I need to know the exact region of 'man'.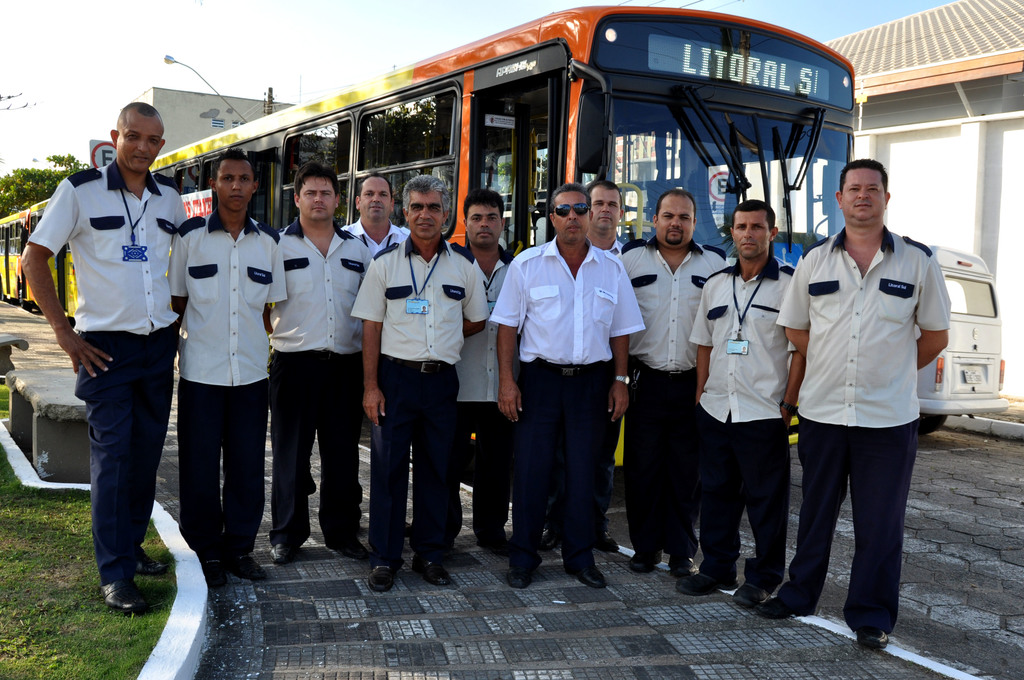
Region: 459, 186, 523, 553.
